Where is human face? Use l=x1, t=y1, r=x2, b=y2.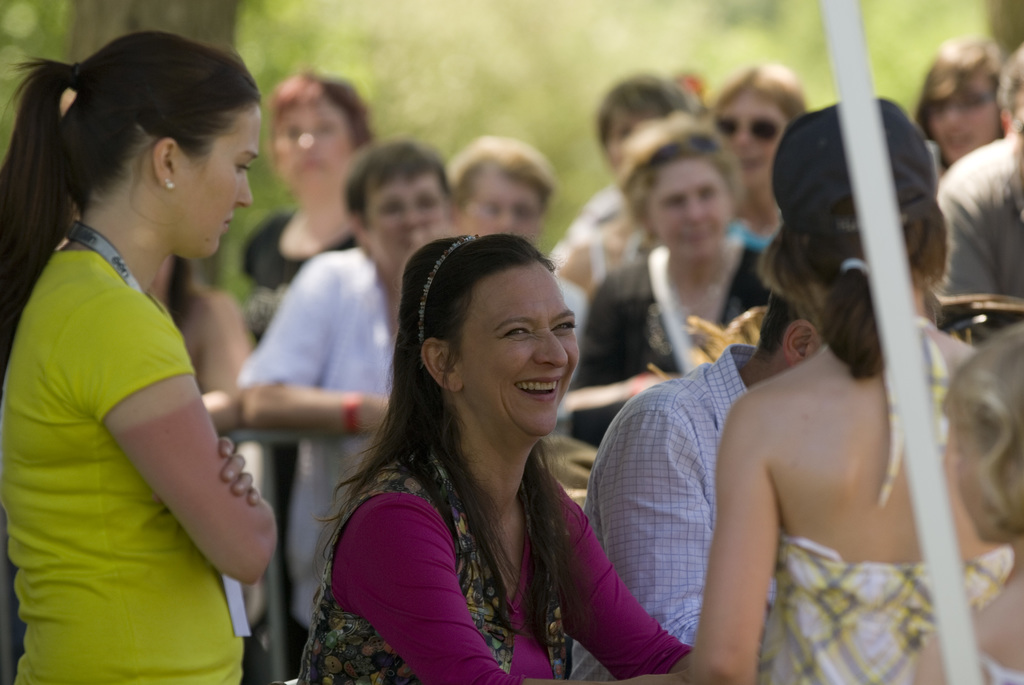
l=365, t=169, r=448, b=274.
